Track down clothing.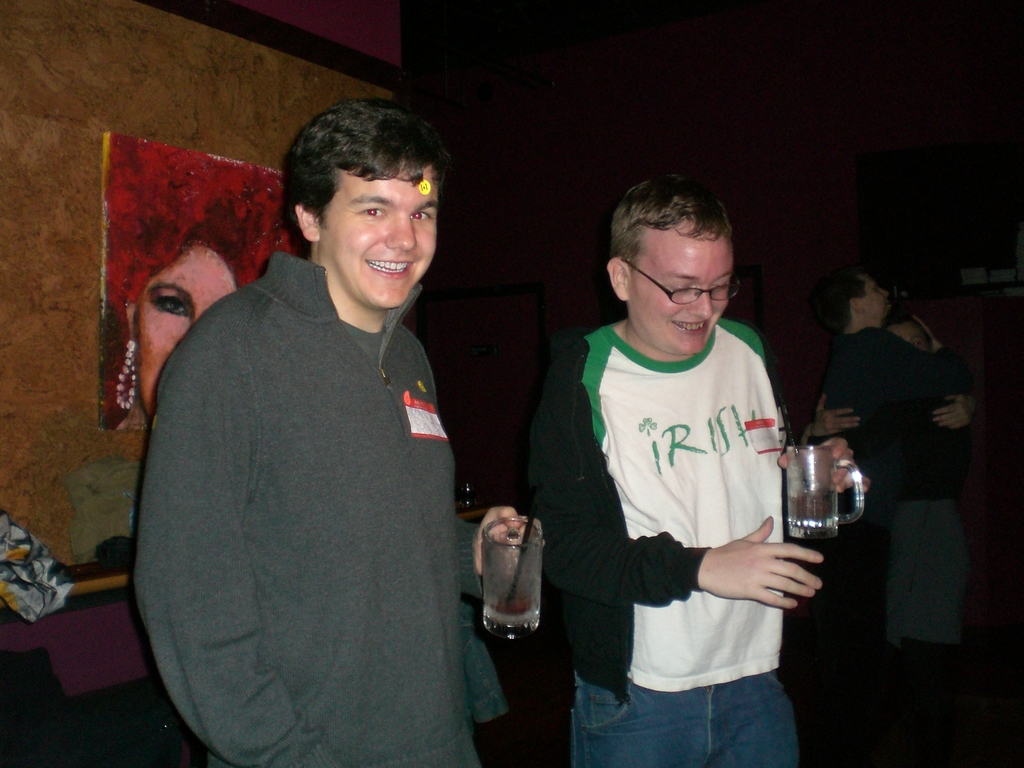
Tracked to {"x1": 120, "y1": 177, "x2": 494, "y2": 767}.
